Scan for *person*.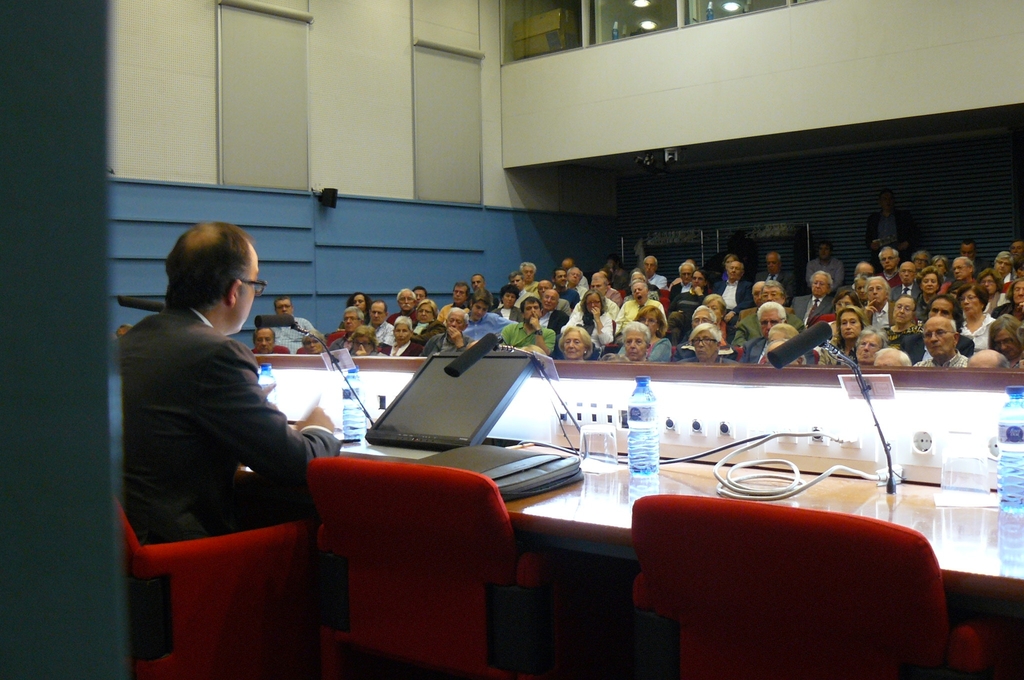
Scan result: <box>865,182,917,276</box>.
